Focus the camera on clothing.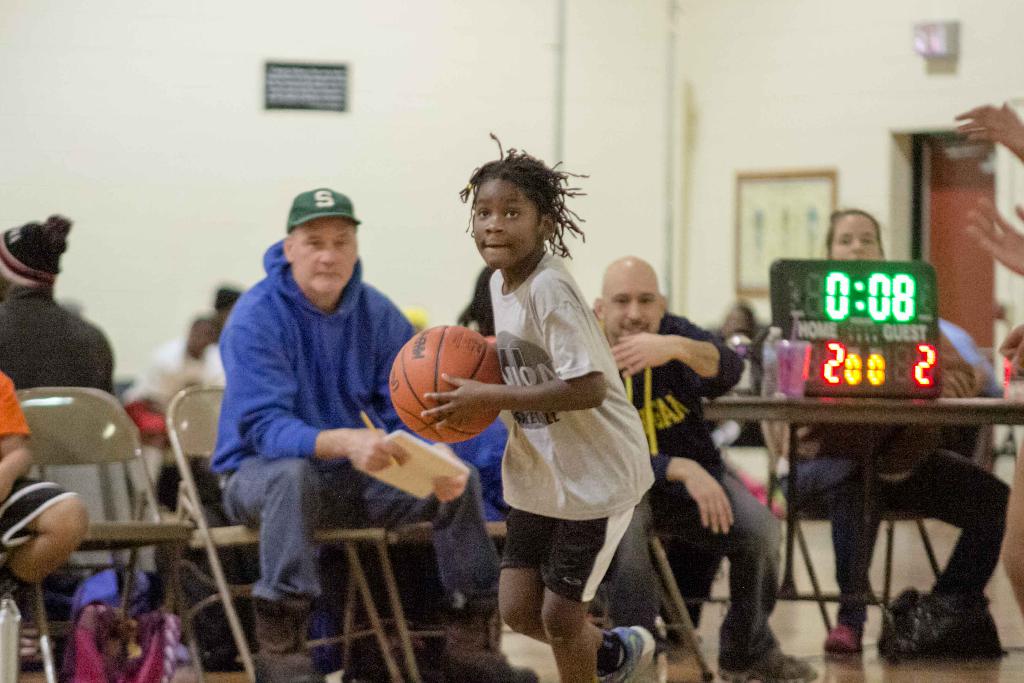
Focus region: locate(625, 307, 788, 671).
